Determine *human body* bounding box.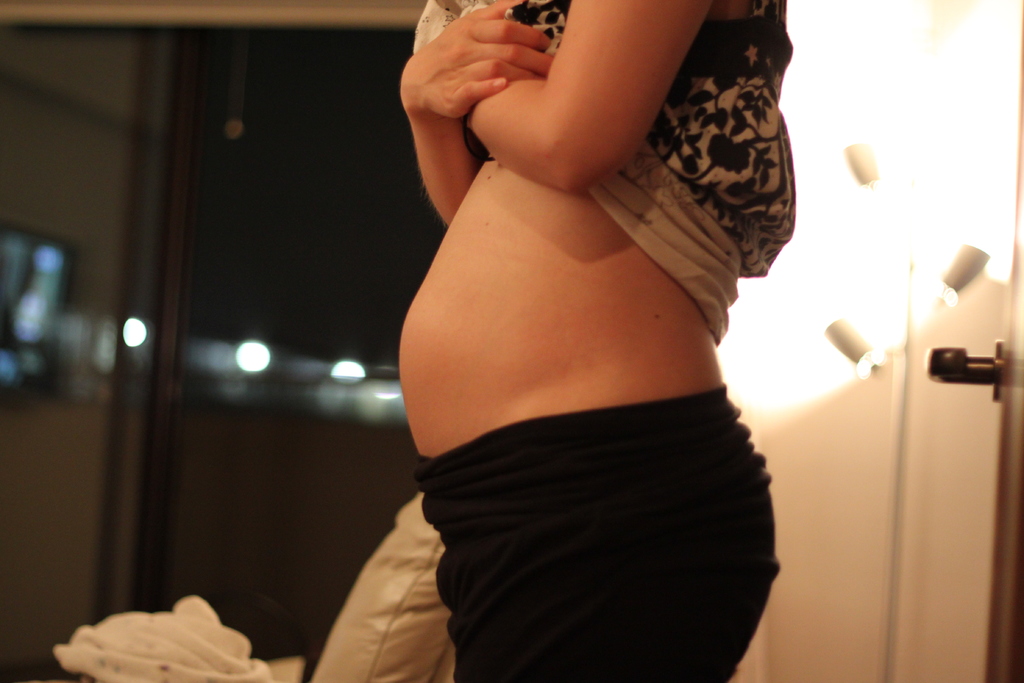
Determined: Rect(390, 0, 792, 682).
